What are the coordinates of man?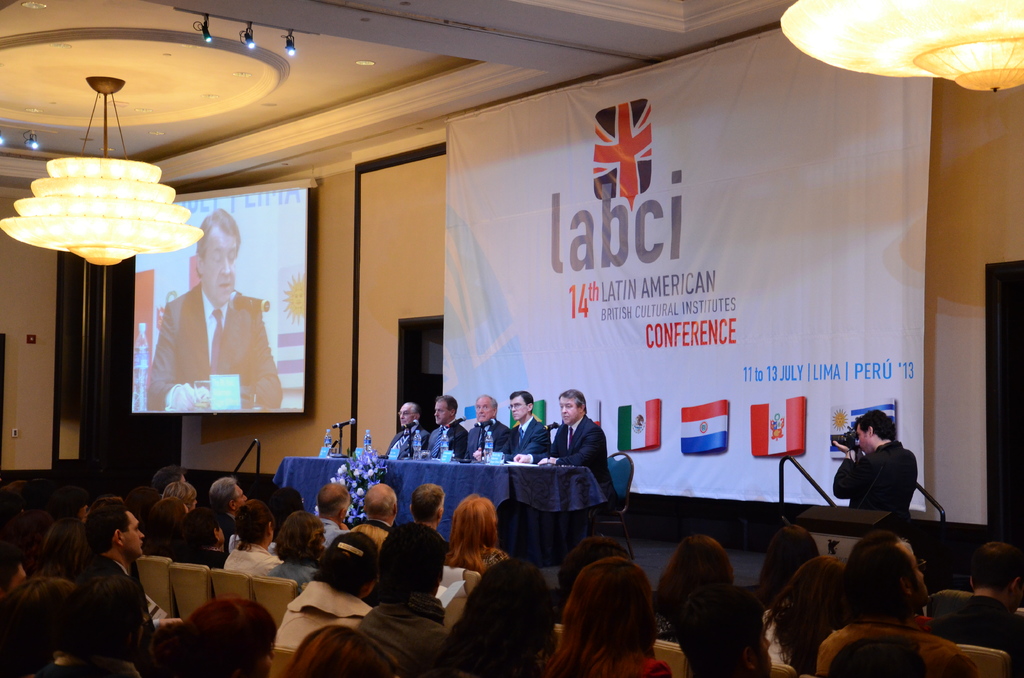
x1=817 y1=540 x2=967 y2=675.
